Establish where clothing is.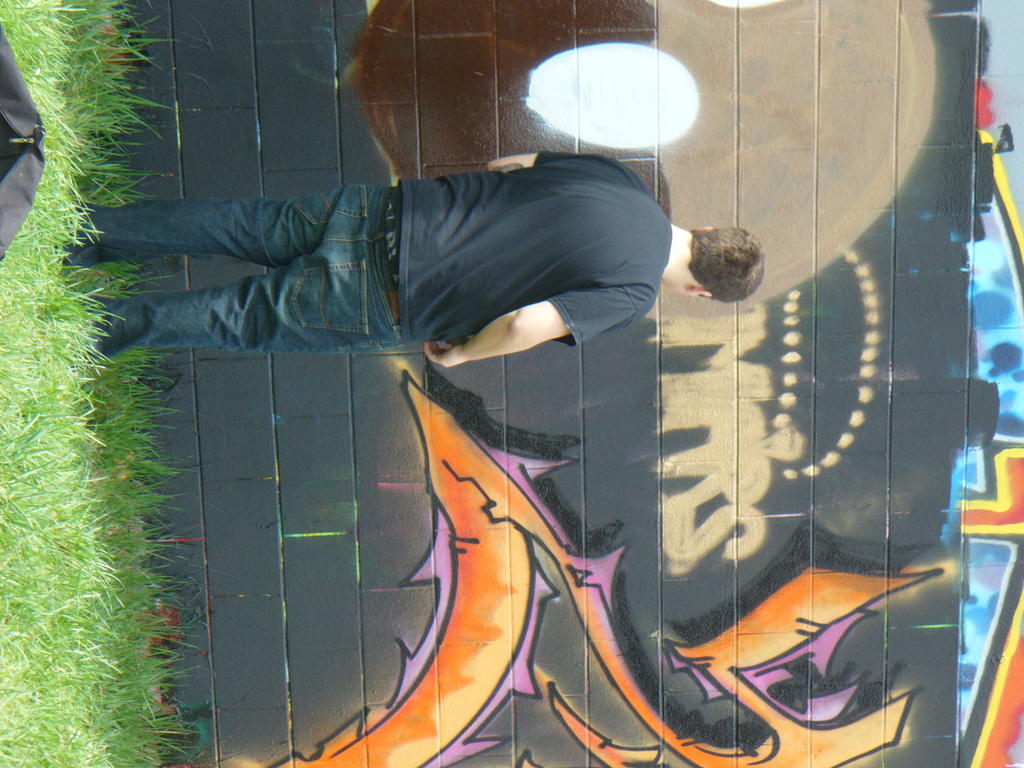
Established at 57, 150, 672, 358.
